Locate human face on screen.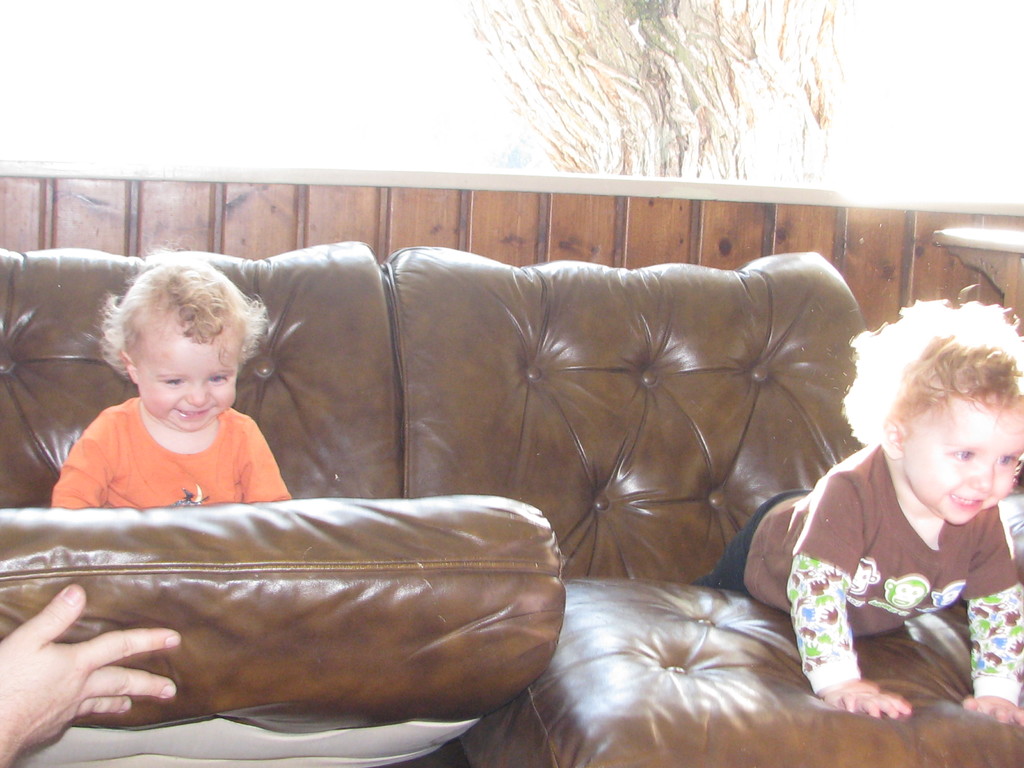
On screen at detection(905, 403, 1023, 525).
